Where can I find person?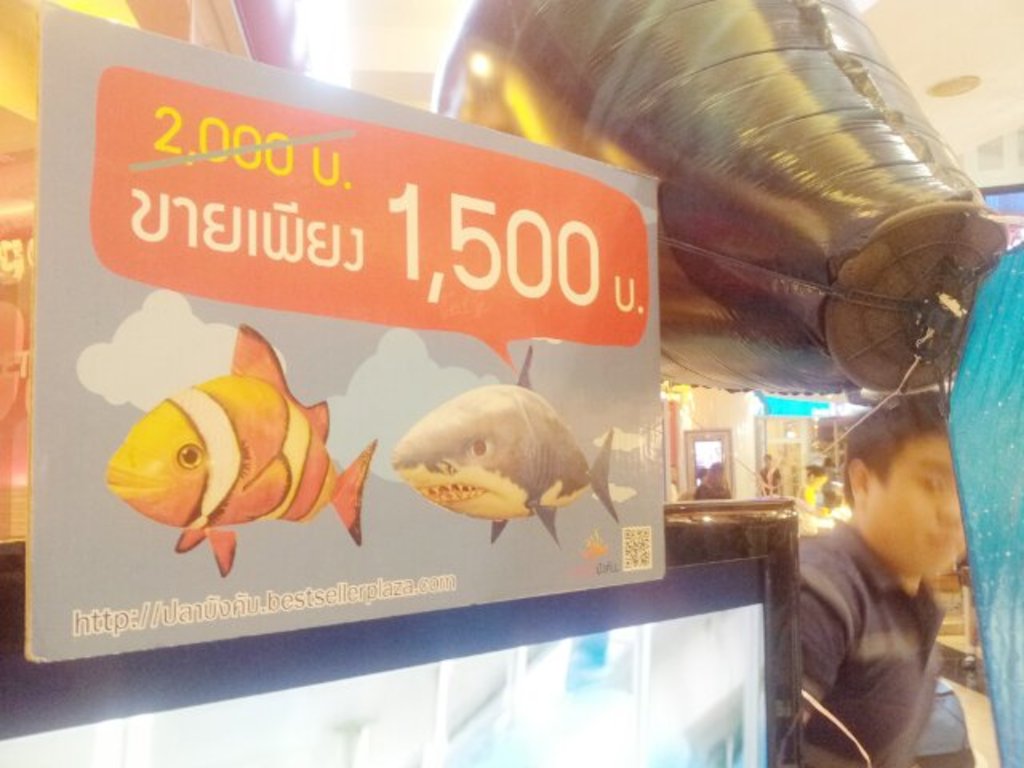
You can find it at 798 394 963 766.
